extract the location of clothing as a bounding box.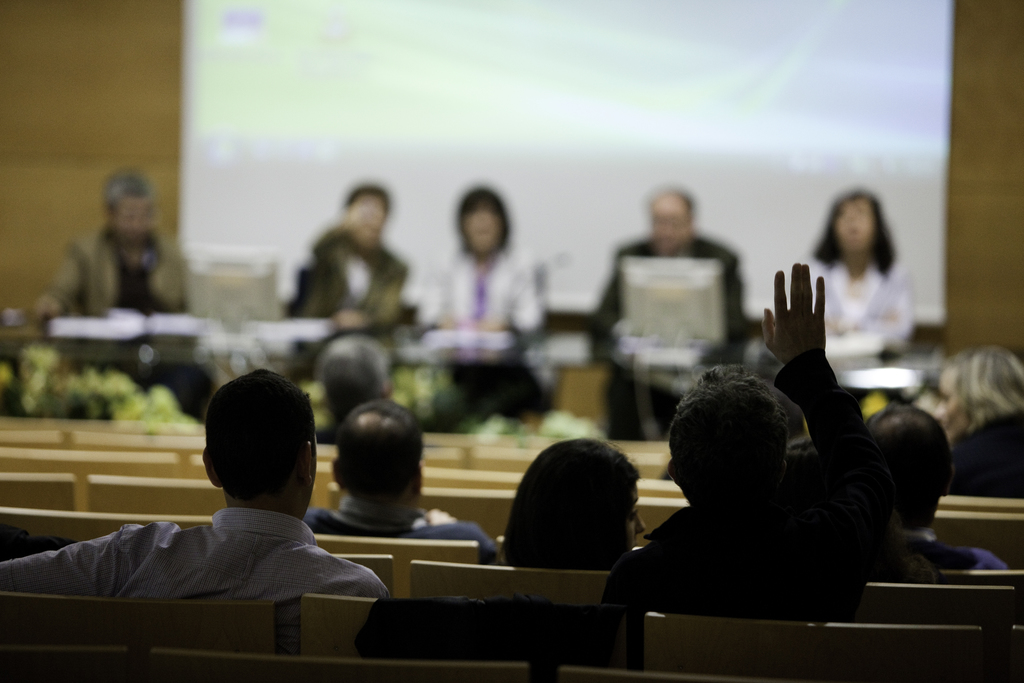
[31, 218, 203, 419].
